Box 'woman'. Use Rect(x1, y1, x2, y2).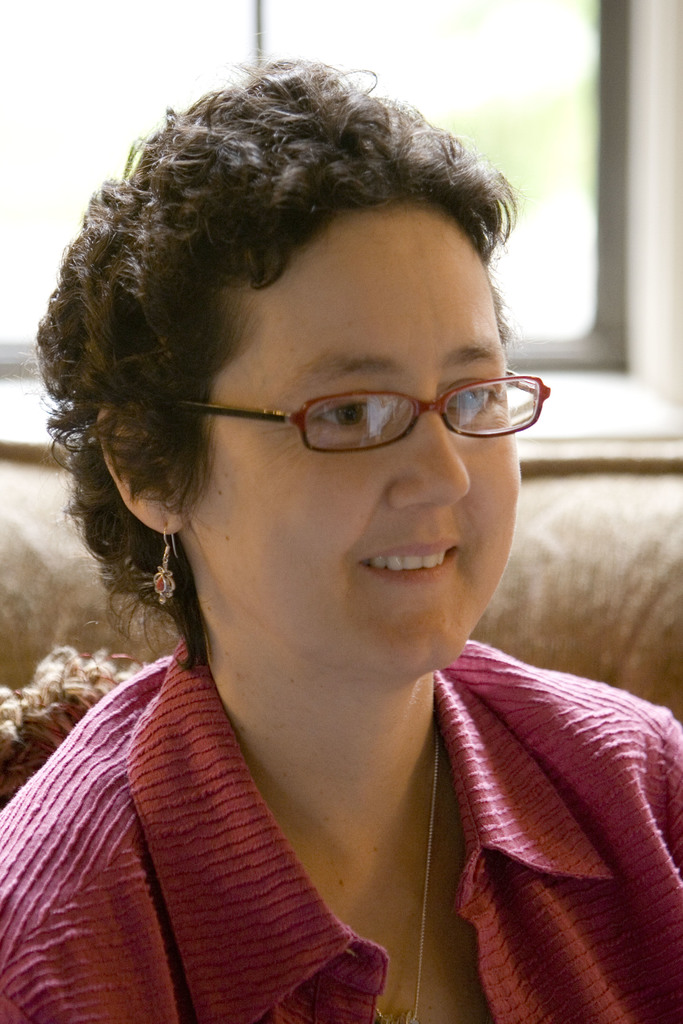
Rect(1, 58, 682, 1023).
